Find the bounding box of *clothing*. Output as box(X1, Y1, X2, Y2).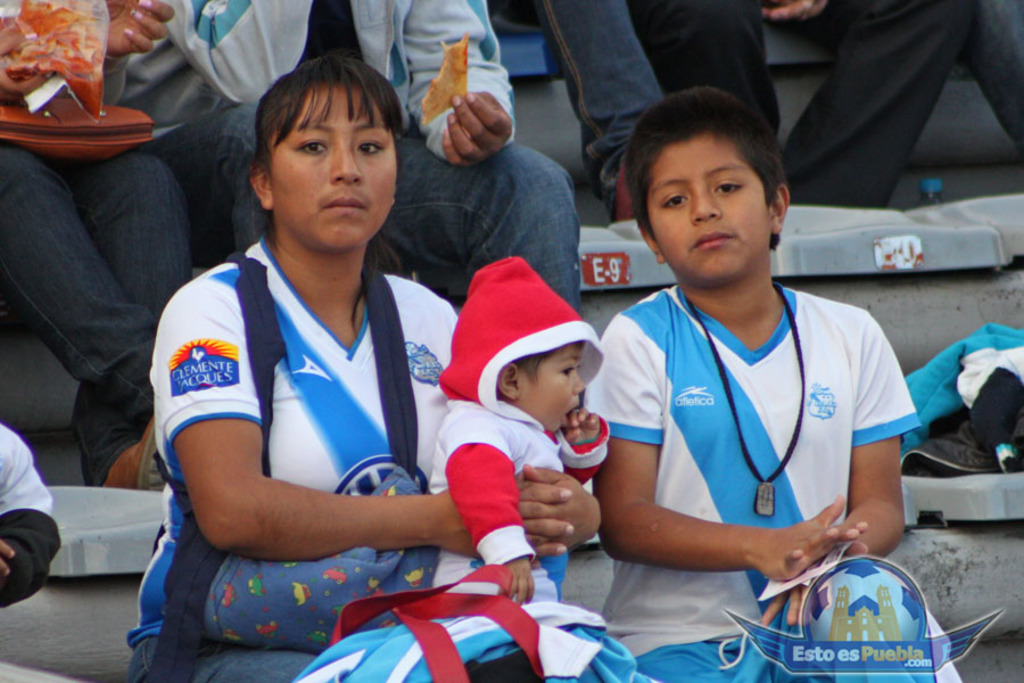
box(0, 55, 198, 488).
